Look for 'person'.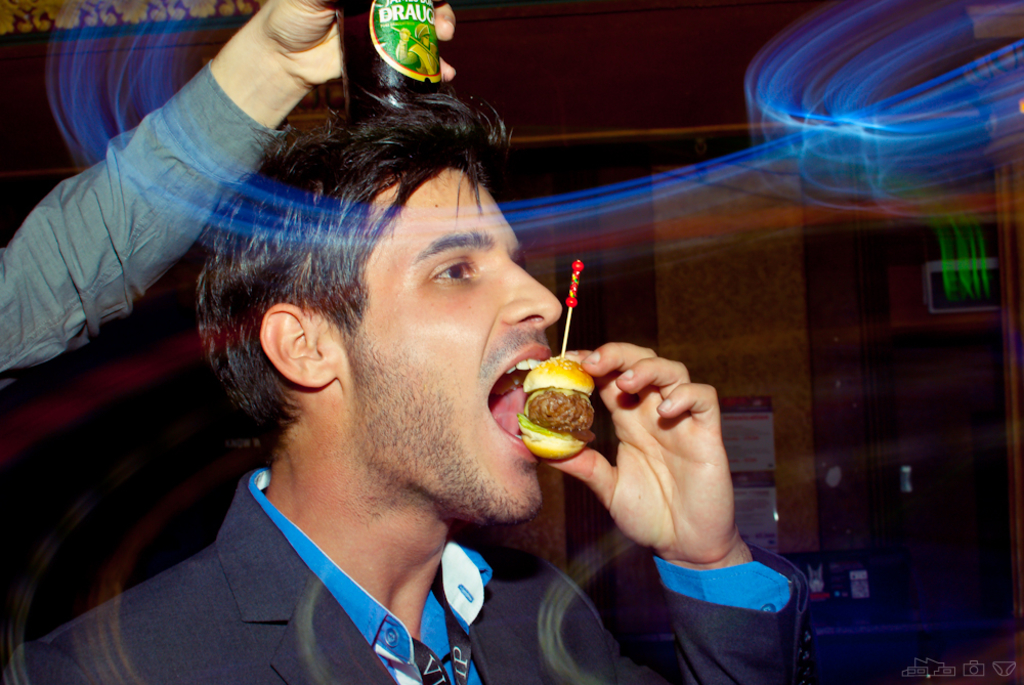
Found: box=[0, 0, 460, 395].
